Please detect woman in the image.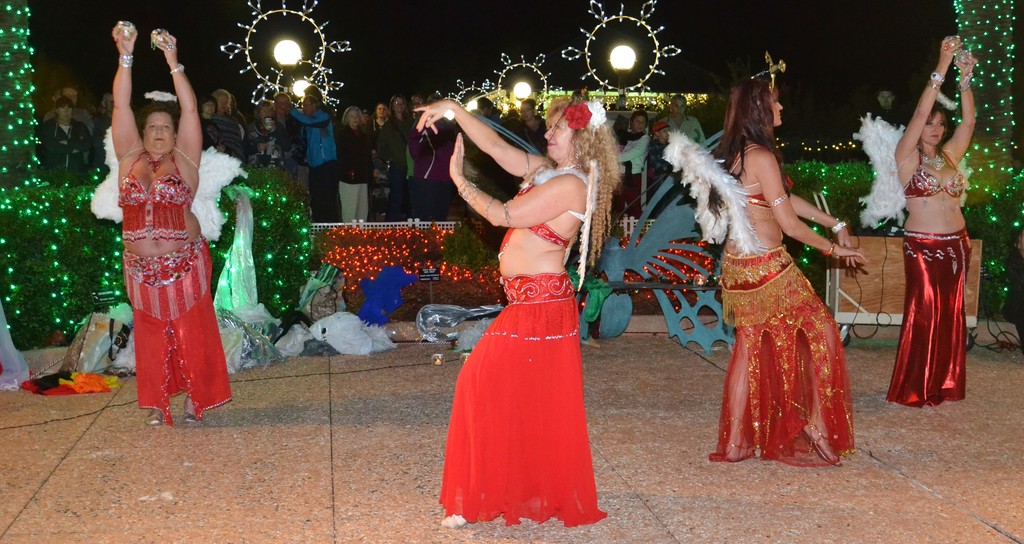
[left=663, top=69, right=869, bottom=460].
